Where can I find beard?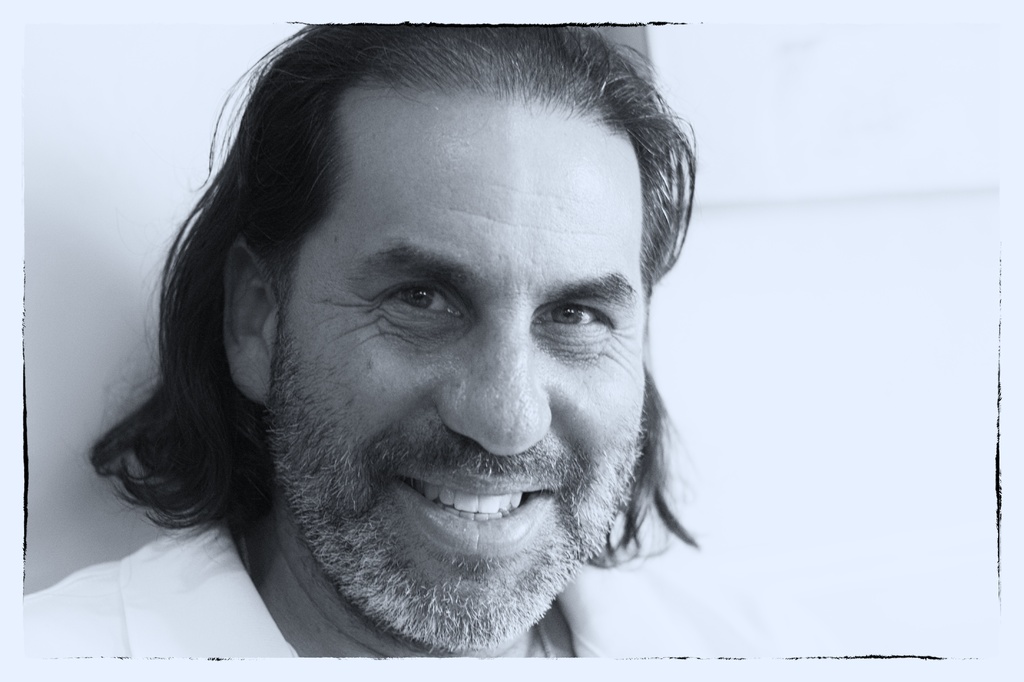
You can find it at crop(268, 321, 679, 633).
